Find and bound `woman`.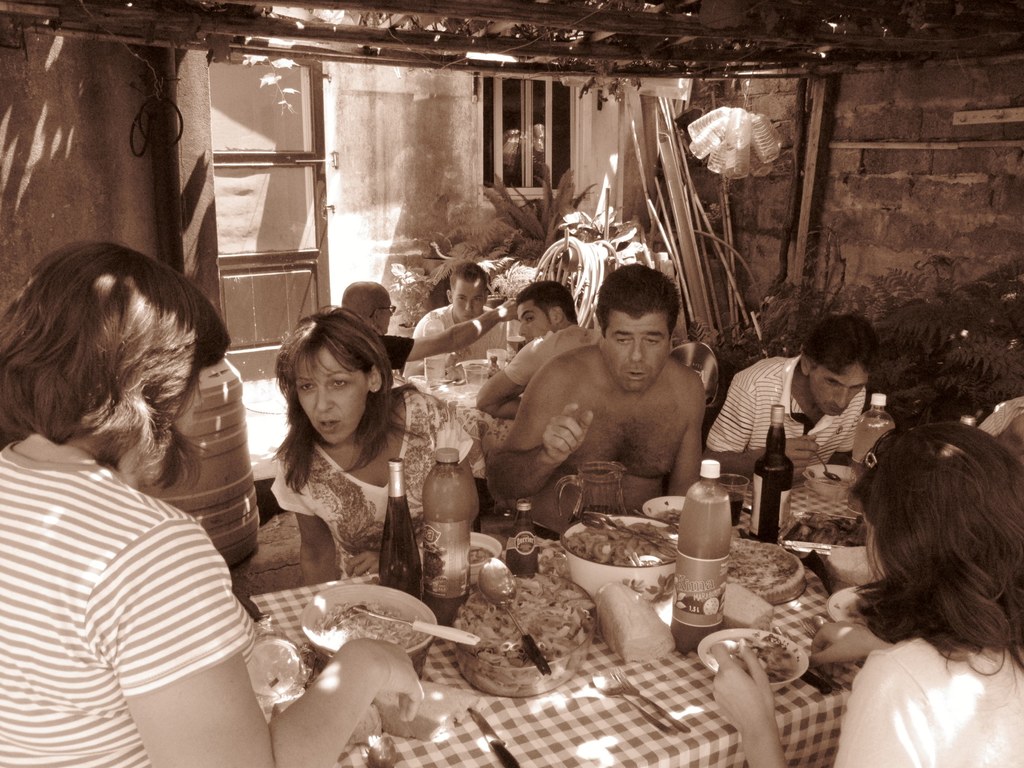
Bound: bbox=(272, 301, 474, 586).
